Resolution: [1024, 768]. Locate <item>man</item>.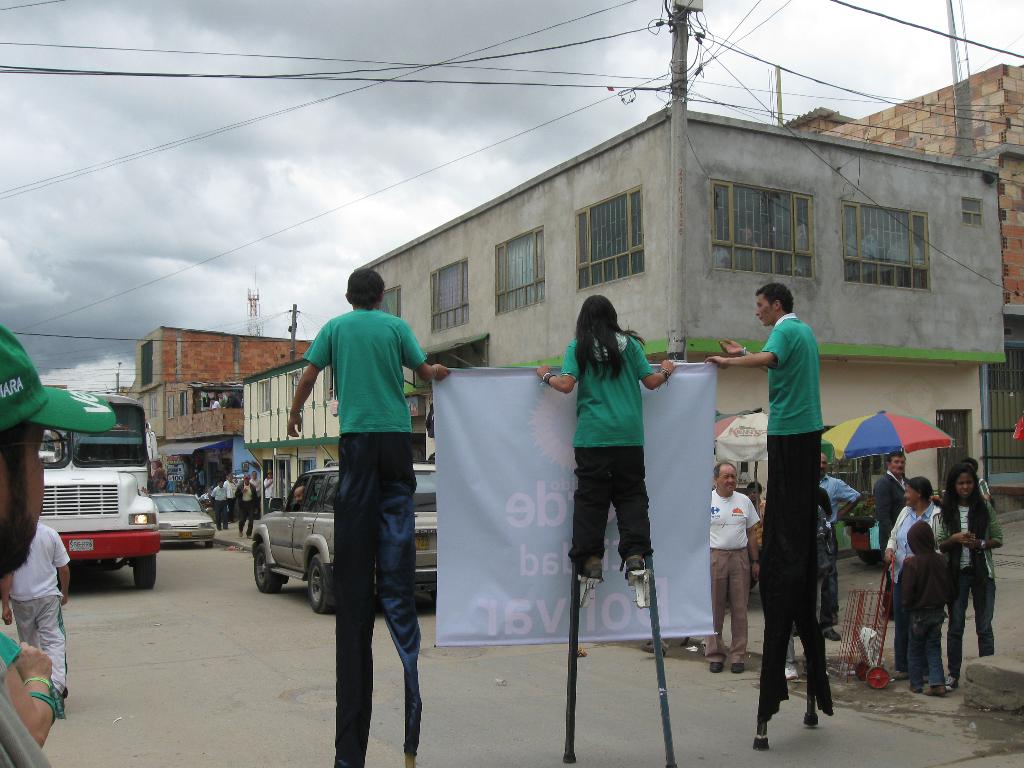
region(820, 450, 858, 643).
